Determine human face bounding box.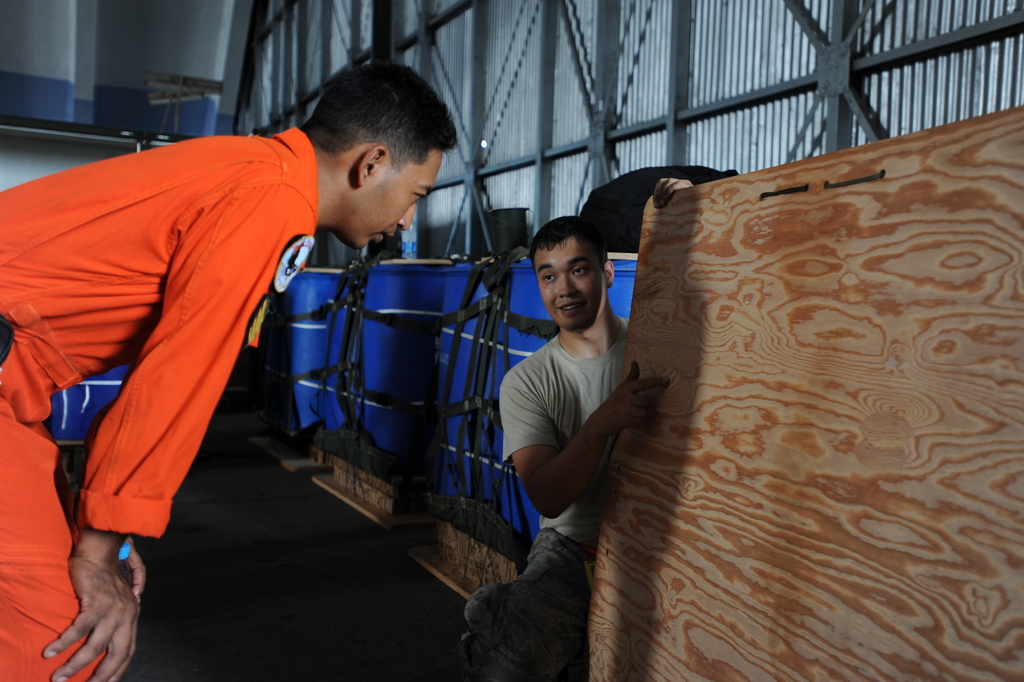
Determined: <box>341,150,441,249</box>.
